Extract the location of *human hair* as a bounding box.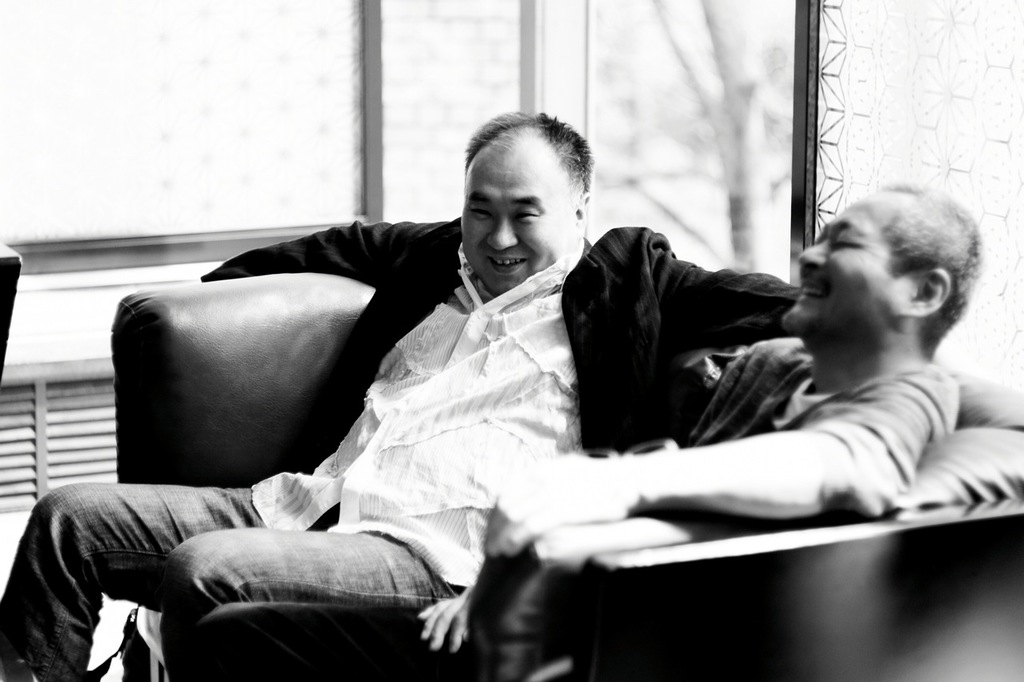
[x1=878, y1=186, x2=982, y2=367].
